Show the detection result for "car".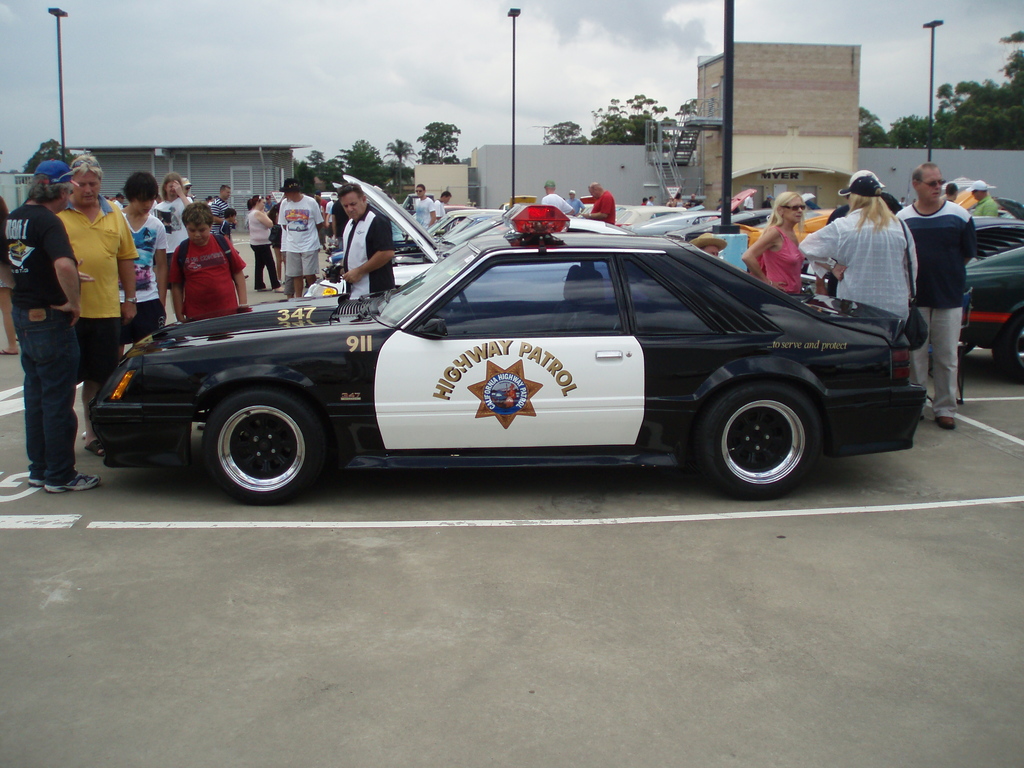
[325,205,515,262].
